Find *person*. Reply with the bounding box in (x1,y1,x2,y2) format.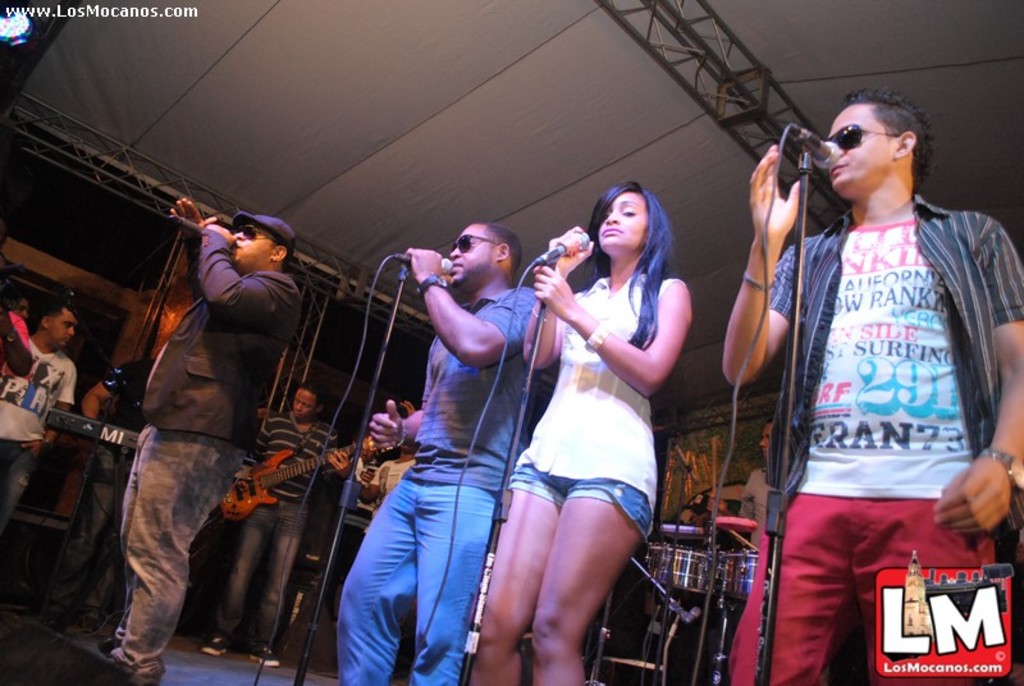
(466,175,694,685).
